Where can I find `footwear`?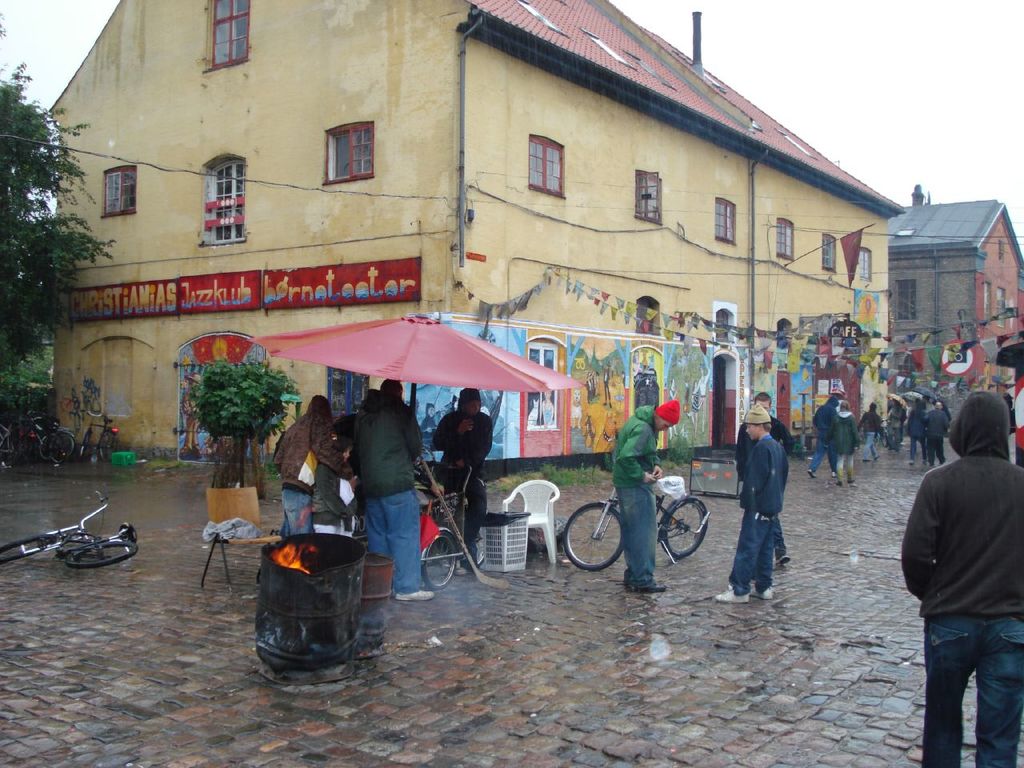
You can find it at bbox=(398, 590, 433, 602).
